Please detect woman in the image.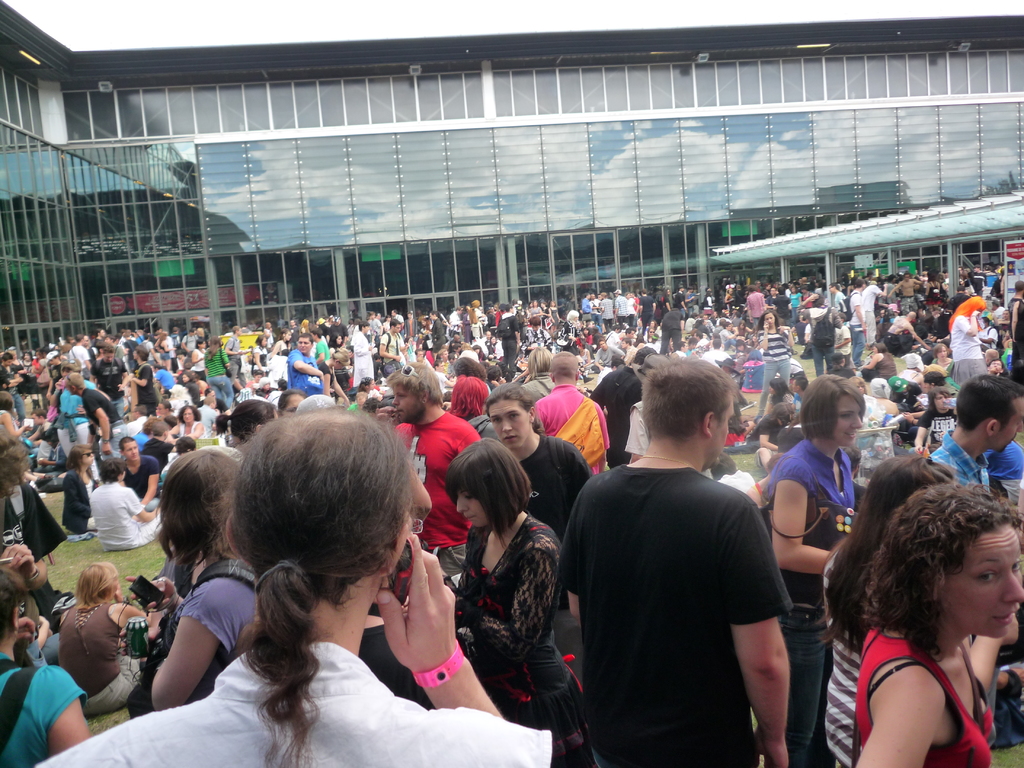
x1=759 y1=369 x2=868 y2=767.
